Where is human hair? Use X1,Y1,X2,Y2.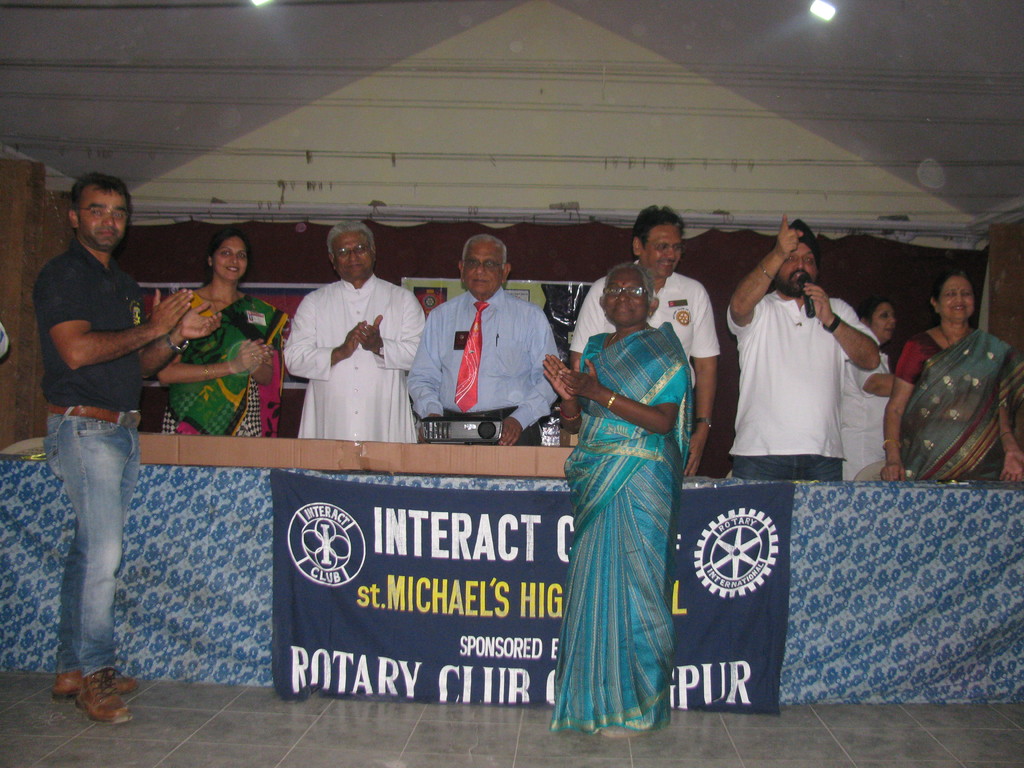
202,226,253,285.
